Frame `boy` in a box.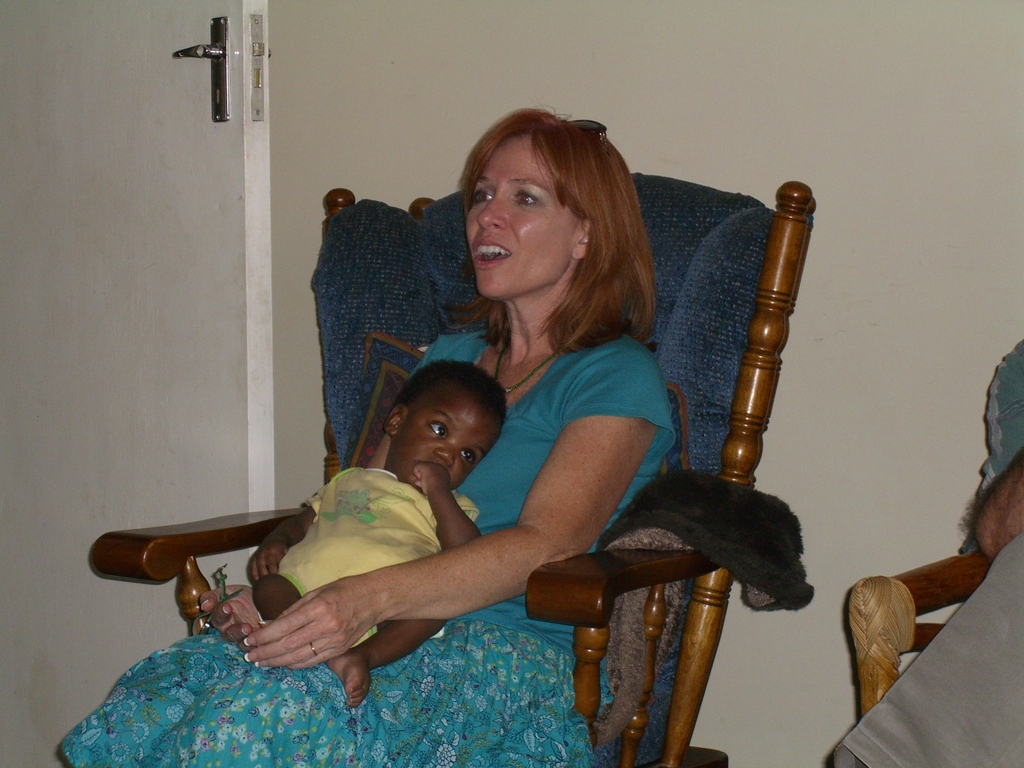
[x1=248, y1=355, x2=505, y2=708].
